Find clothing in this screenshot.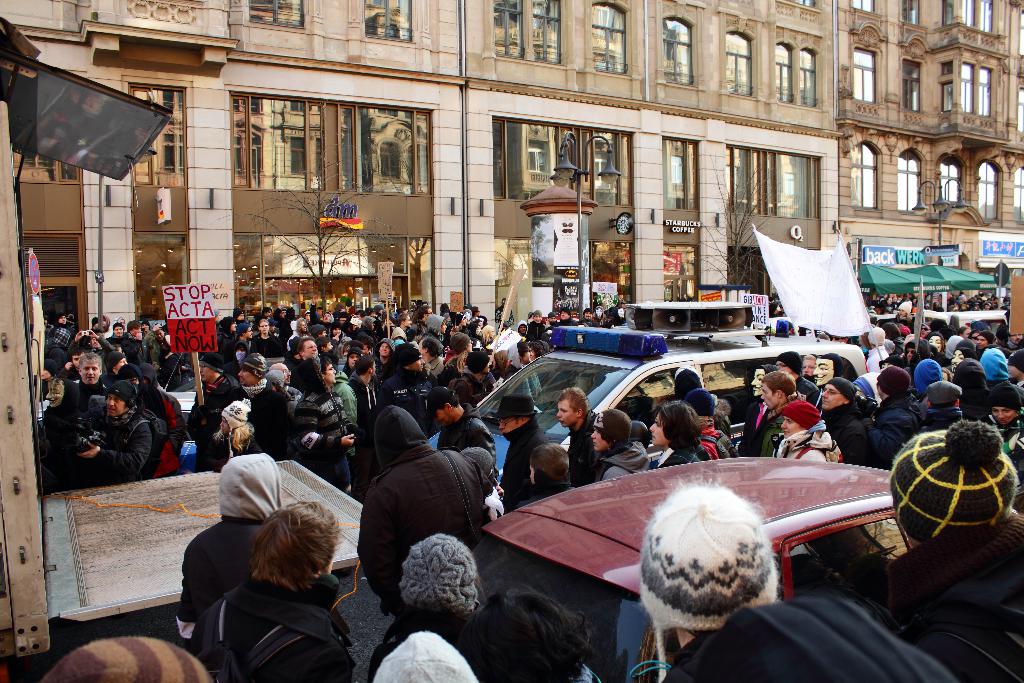
The bounding box for clothing is [860,391,919,465].
